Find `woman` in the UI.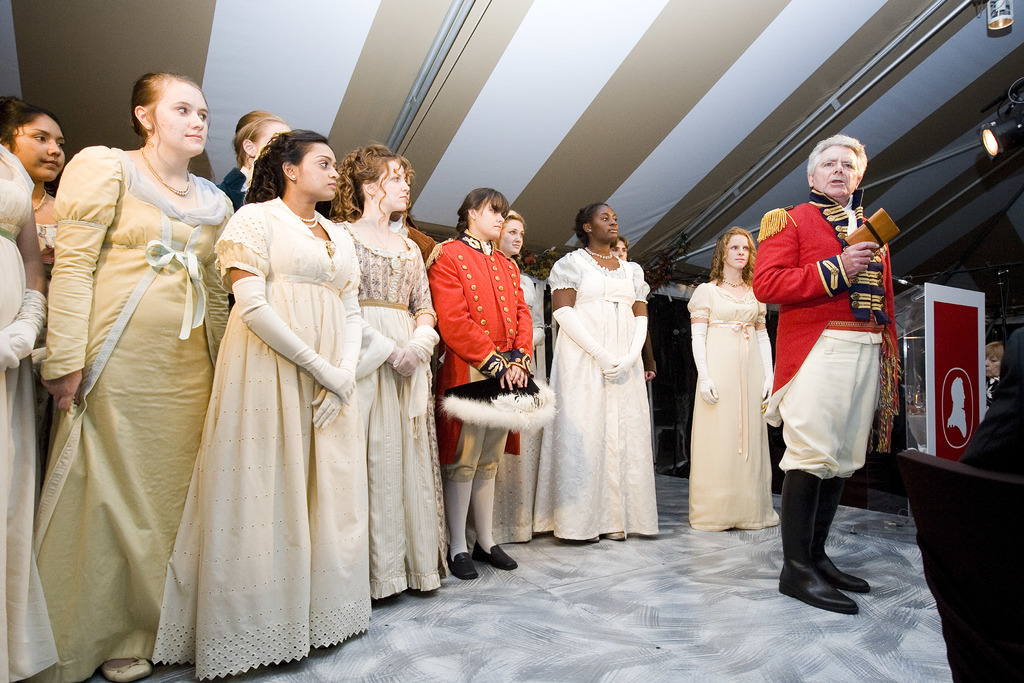
UI element at select_region(687, 238, 771, 525).
